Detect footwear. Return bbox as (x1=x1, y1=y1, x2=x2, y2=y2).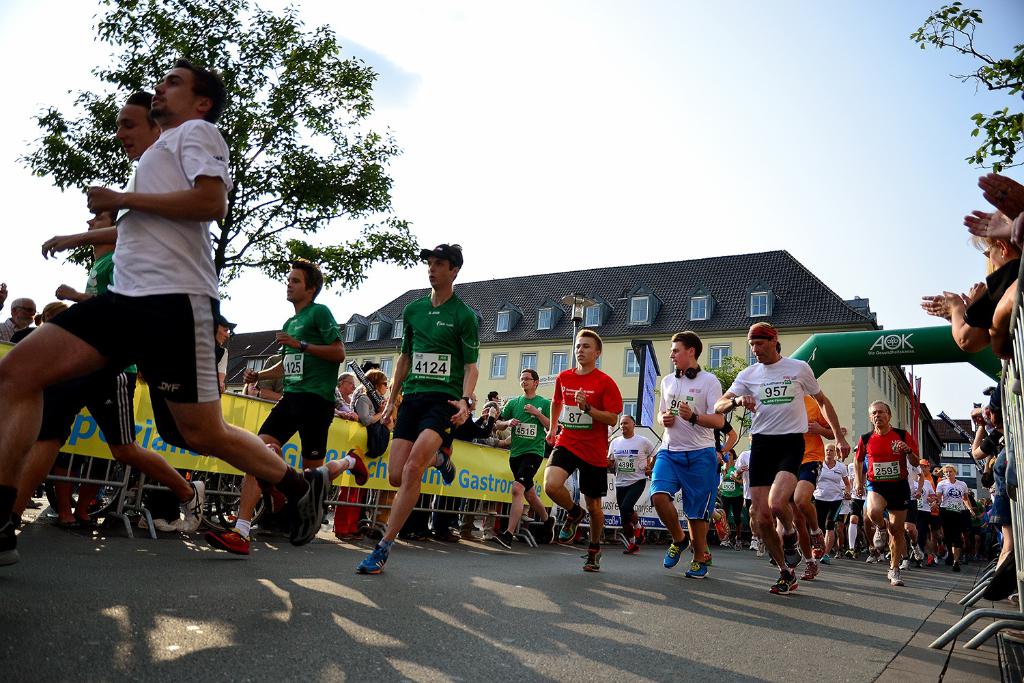
(x1=180, y1=478, x2=207, y2=532).
